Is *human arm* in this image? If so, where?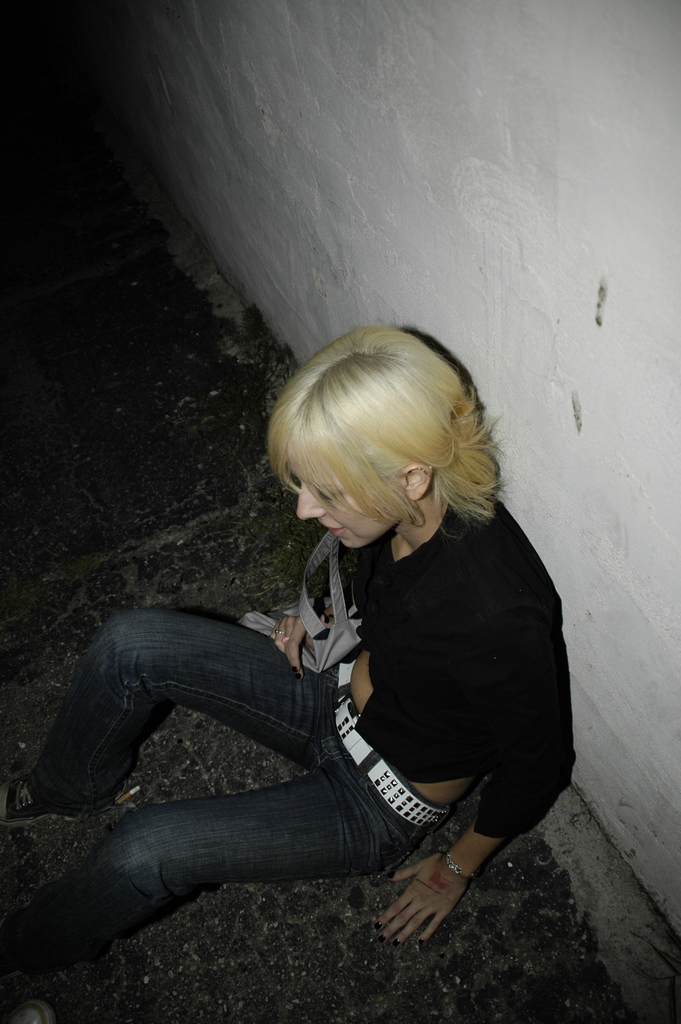
Yes, at <region>375, 603, 586, 946</region>.
